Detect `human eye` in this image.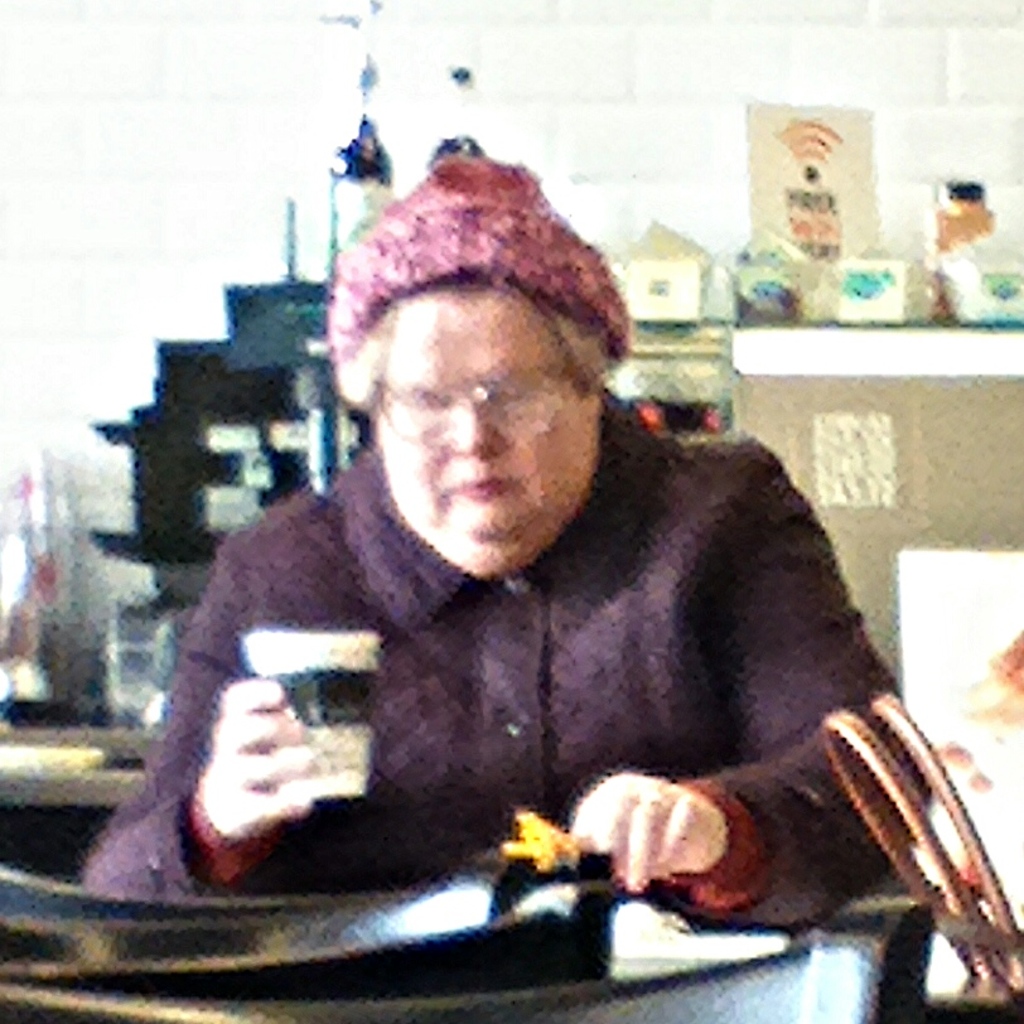
Detection: select_region(400, 393, 445, 412).
